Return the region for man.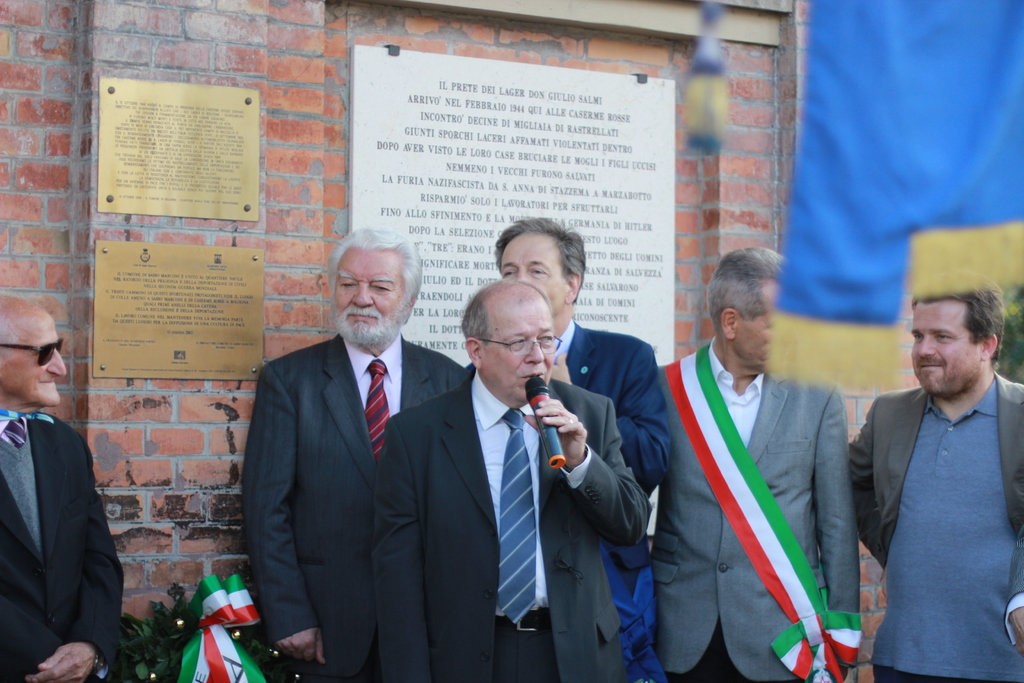
(x1=492, y1=217, x2=673, y2=682).
